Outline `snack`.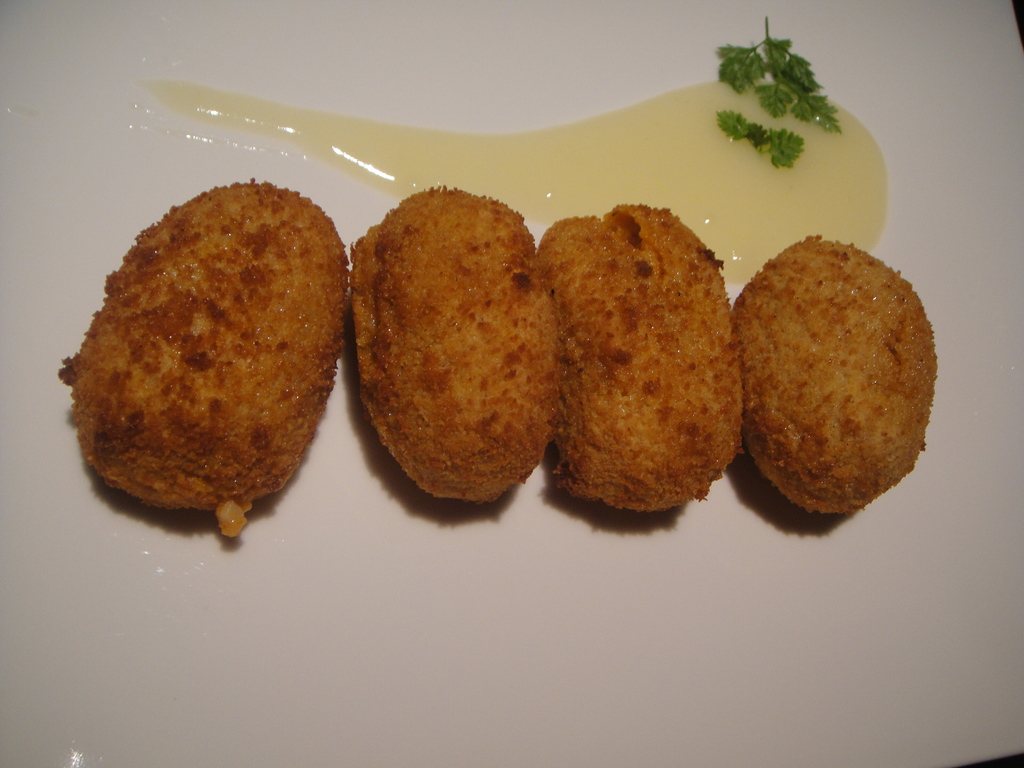
Outline: 542,198,742,520.
